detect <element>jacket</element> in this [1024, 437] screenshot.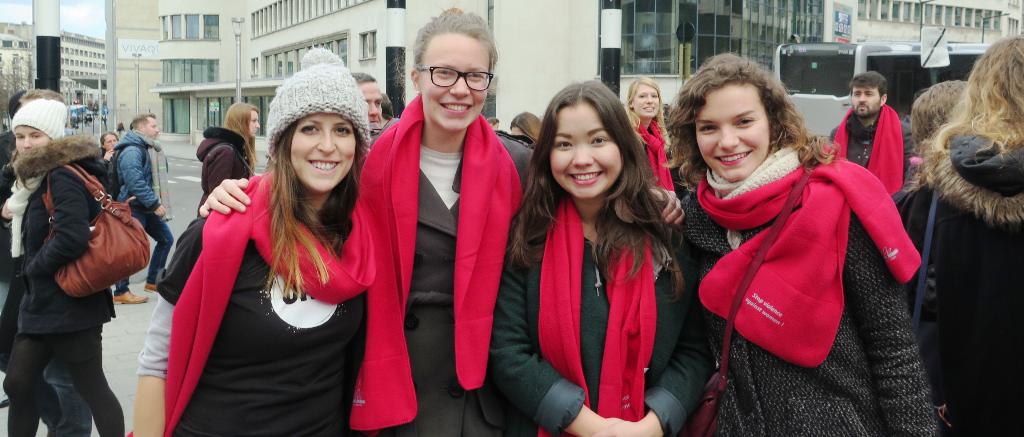
Detection: box(890, 117, 1023, 436).
